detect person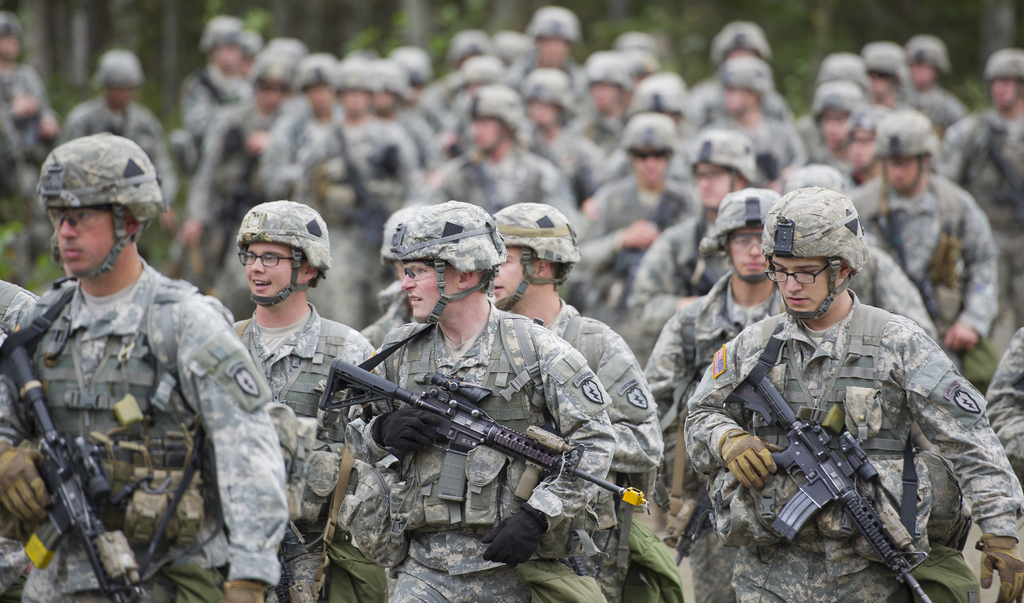
984:318:1023:602
